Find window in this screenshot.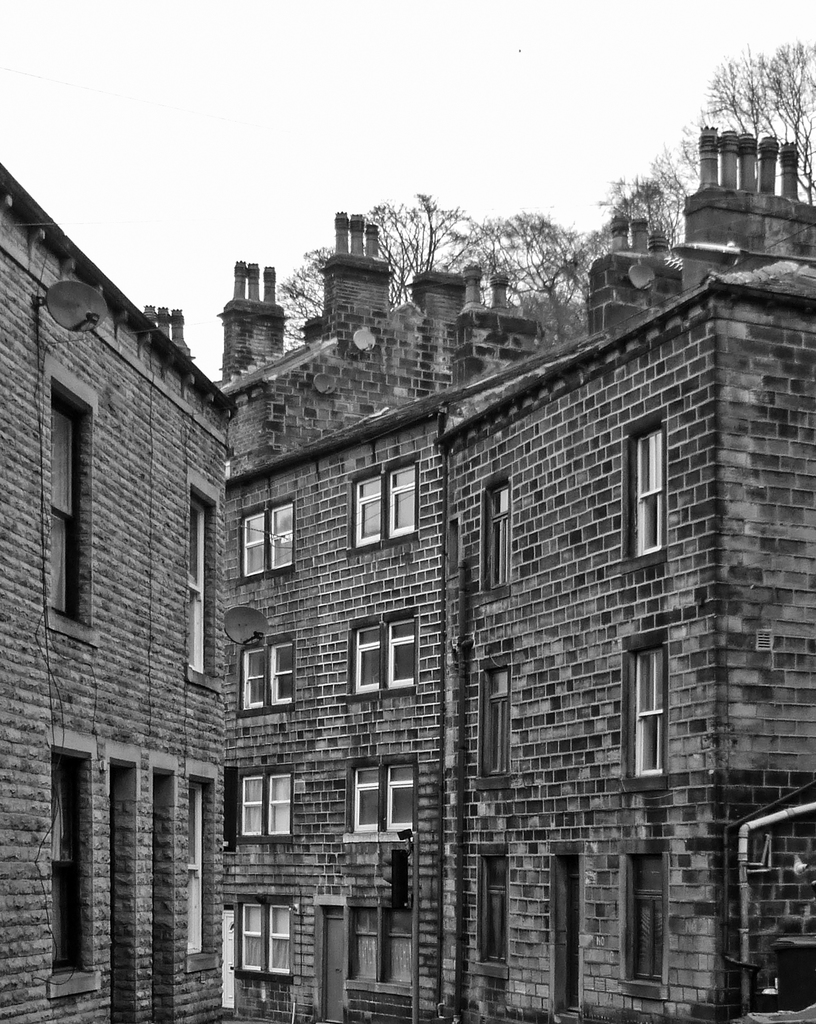
The bounding box for window is detection(238, 774, 293, 838).
